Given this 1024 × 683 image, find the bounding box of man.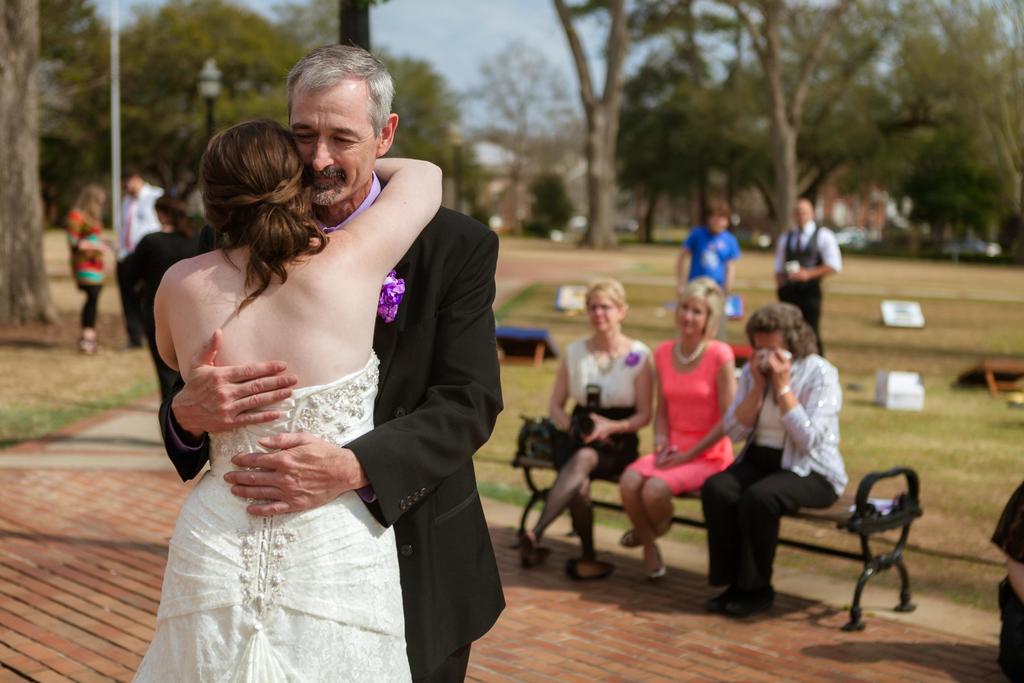
[780, 193, 841, 347].
